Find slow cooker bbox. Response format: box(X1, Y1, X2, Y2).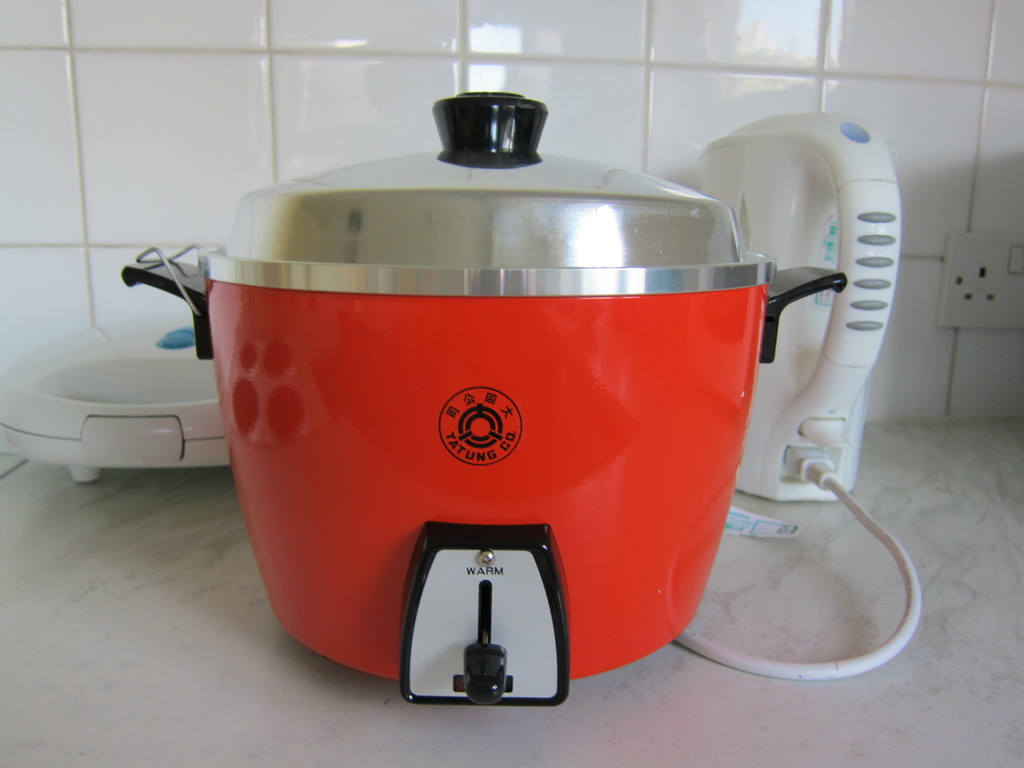
box(118, 86, 845, 704).
